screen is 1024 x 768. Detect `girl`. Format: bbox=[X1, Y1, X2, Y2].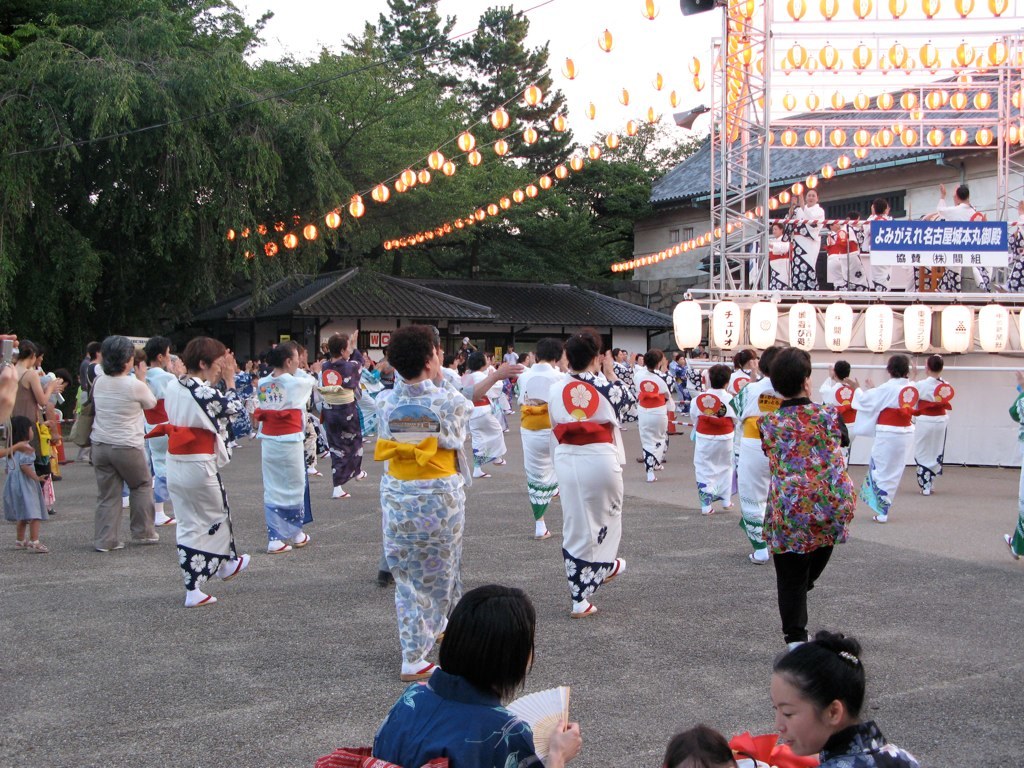
bbox=[375, 583, 585, 767].
